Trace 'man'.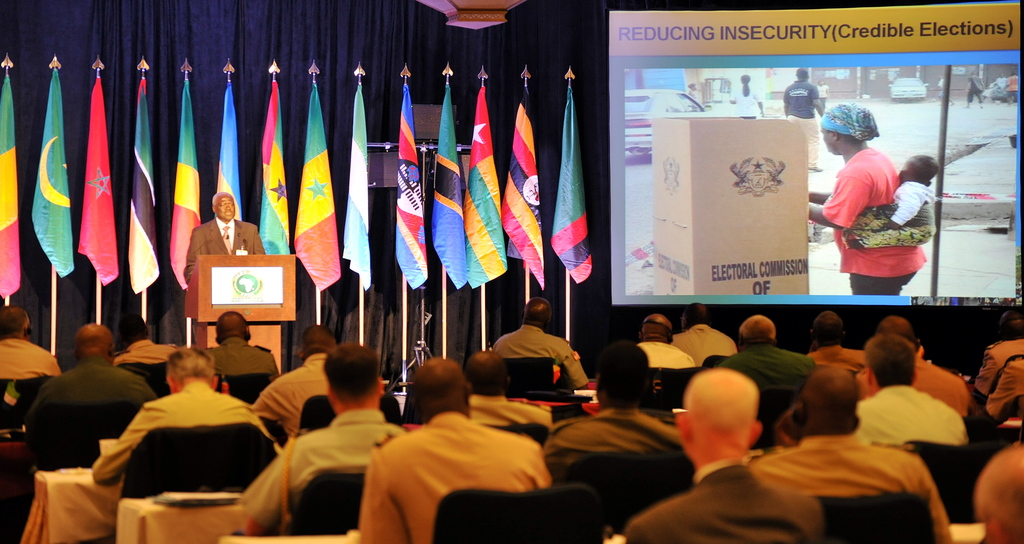
Traced to bbox=[620, 364, 829, 543].
